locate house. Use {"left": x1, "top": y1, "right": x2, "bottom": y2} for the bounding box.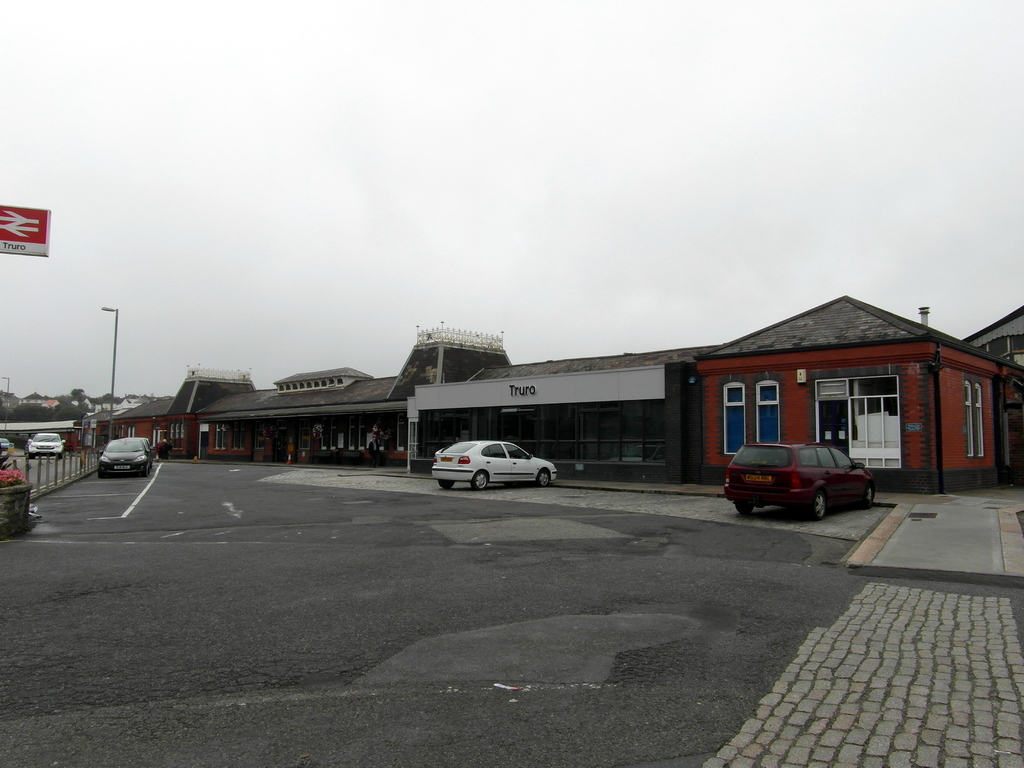
{"left": 429, "top": 342, "right": 526, "bottom": 470}.
